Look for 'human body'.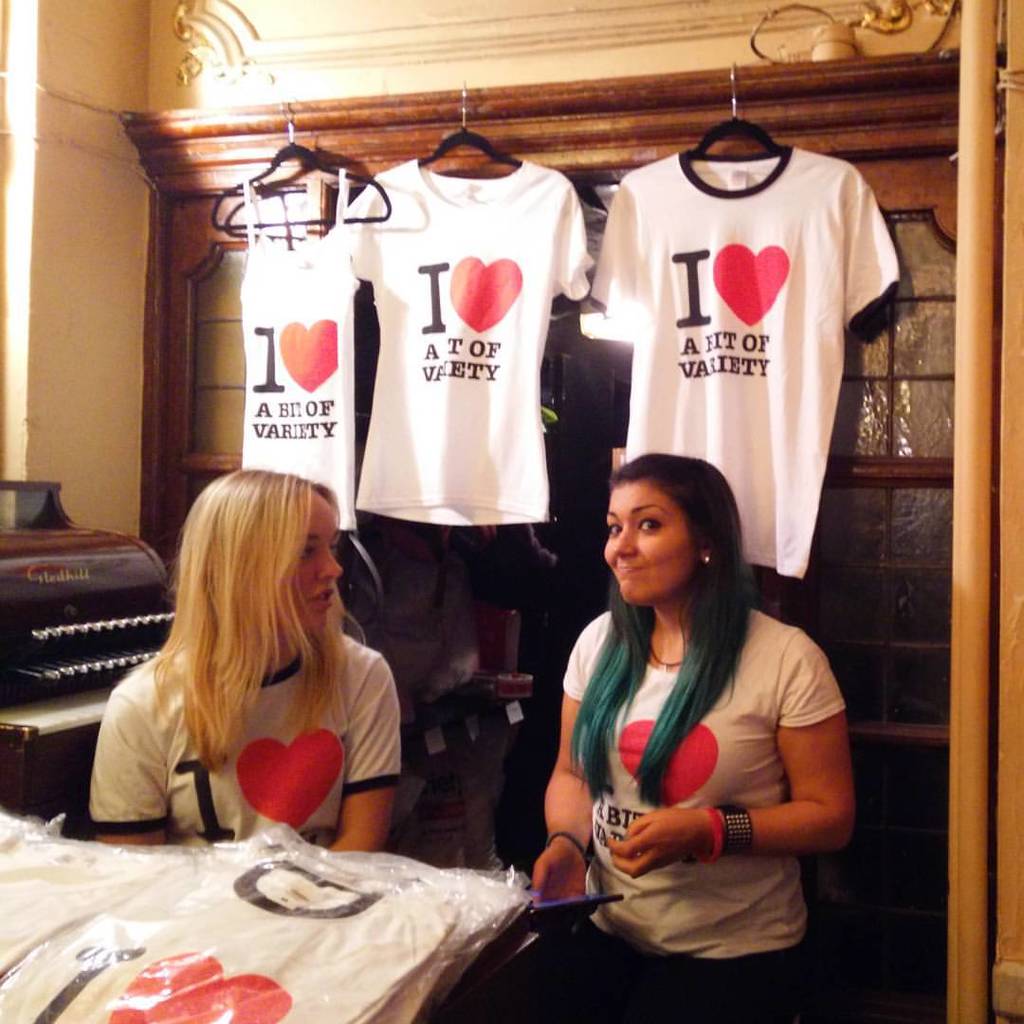
Found: [88, 631, 396, 846].
